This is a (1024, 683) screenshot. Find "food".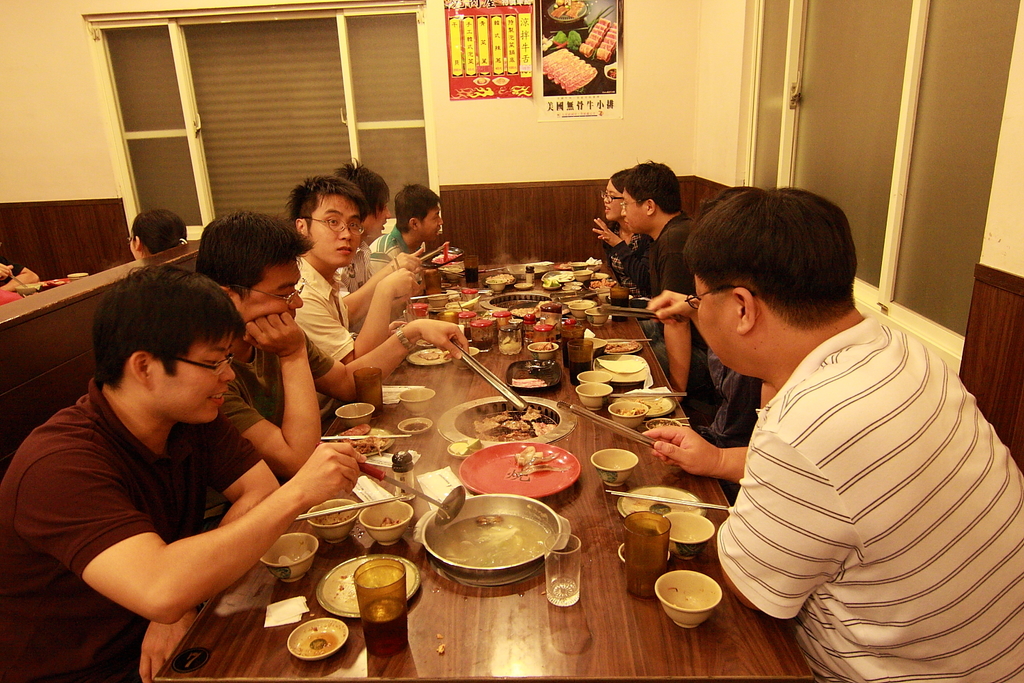
Bounding box: 417, 348, 451, 362.
